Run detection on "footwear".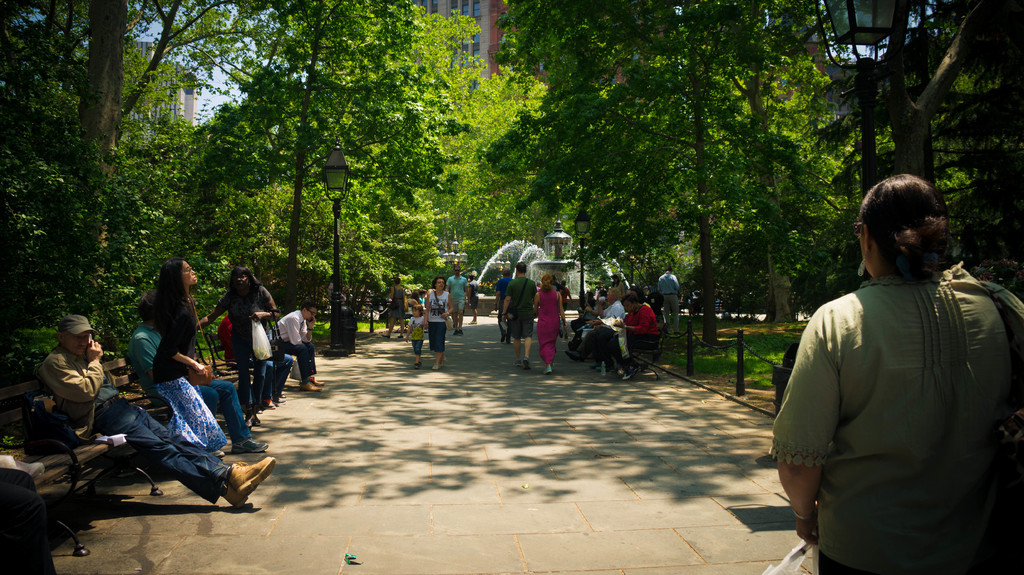
Result: 504:337:511:345.
